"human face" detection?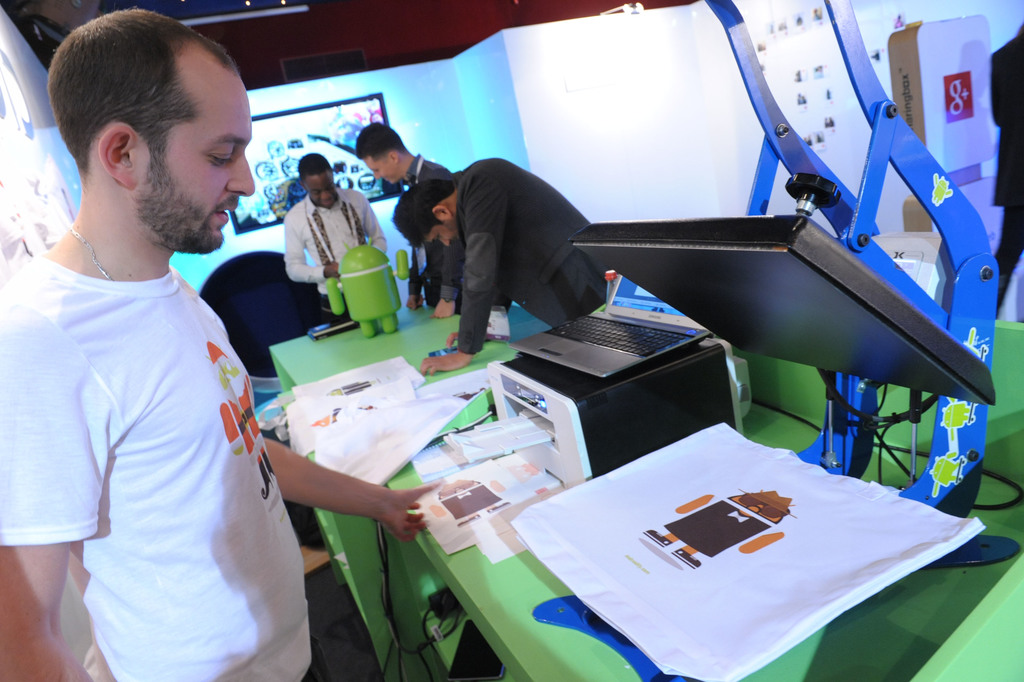
309 175 336 207
